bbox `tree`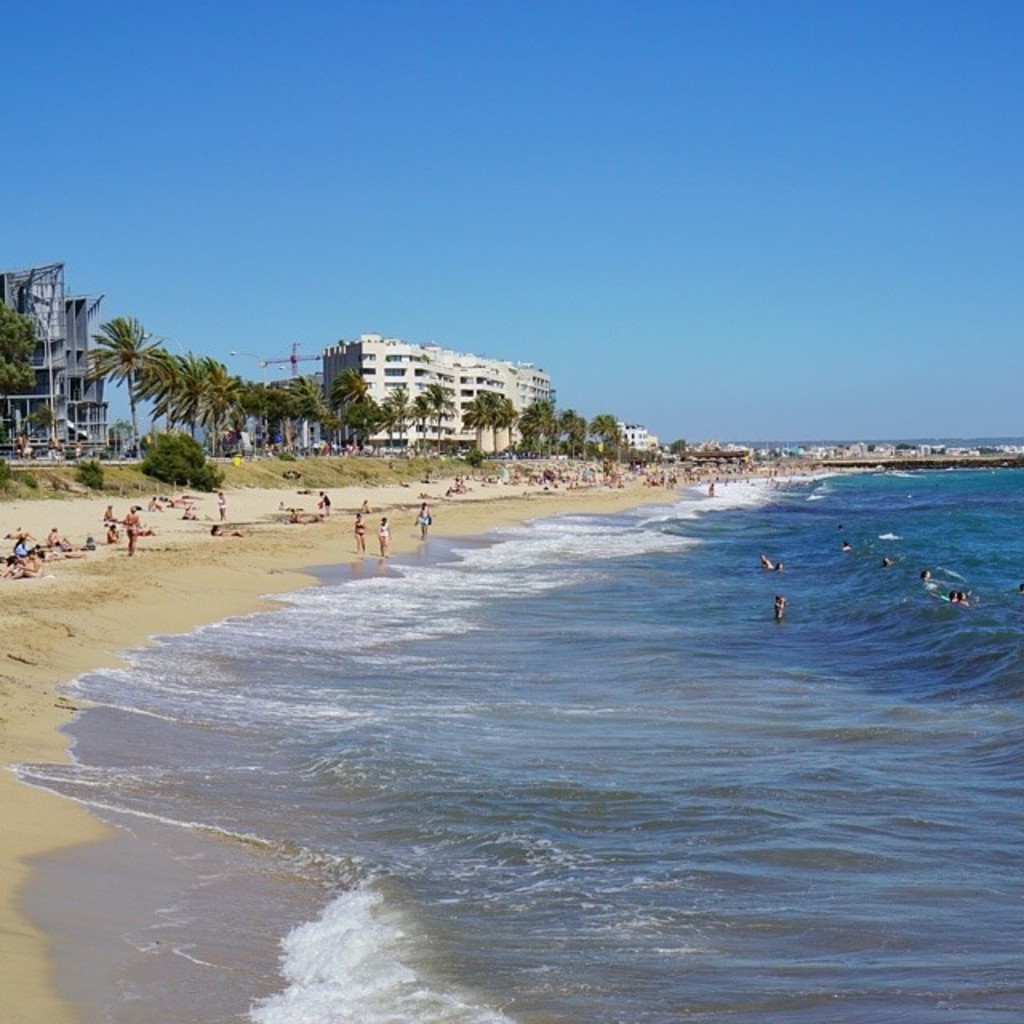
box=[429, 373, 459, 461]
